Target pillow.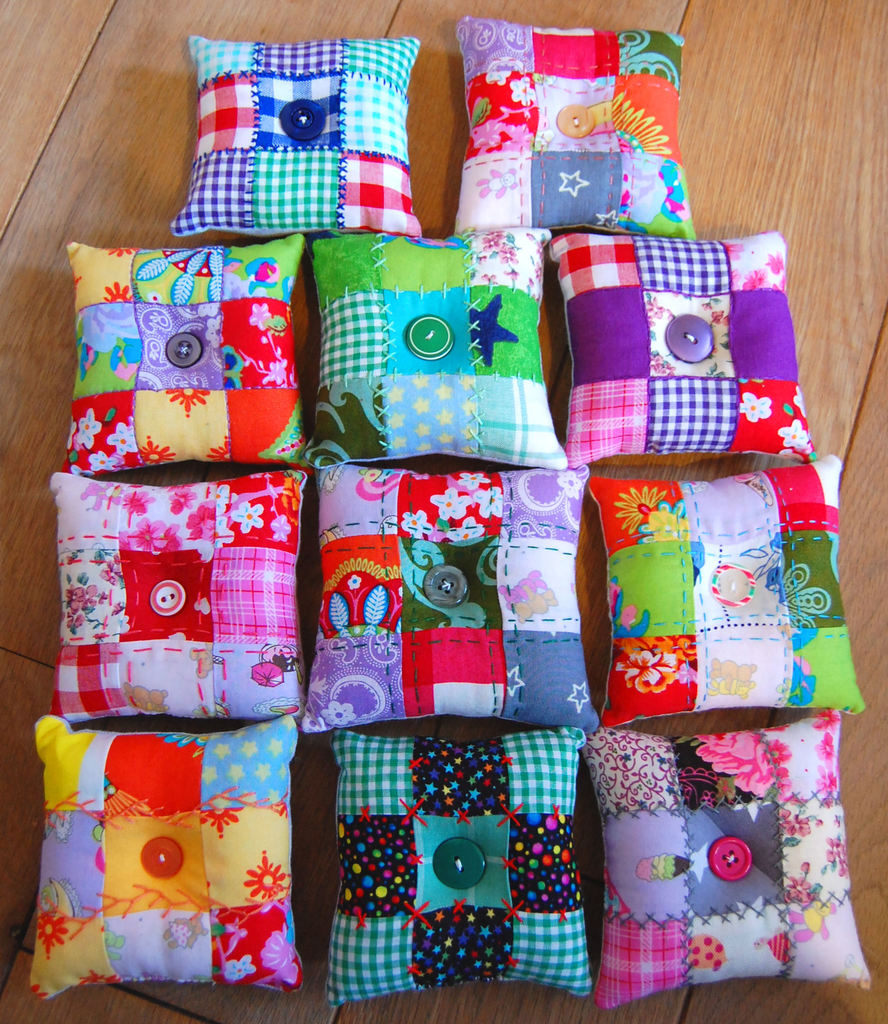
Target region: x1=563 y1=465 x2=887 y2=739.
